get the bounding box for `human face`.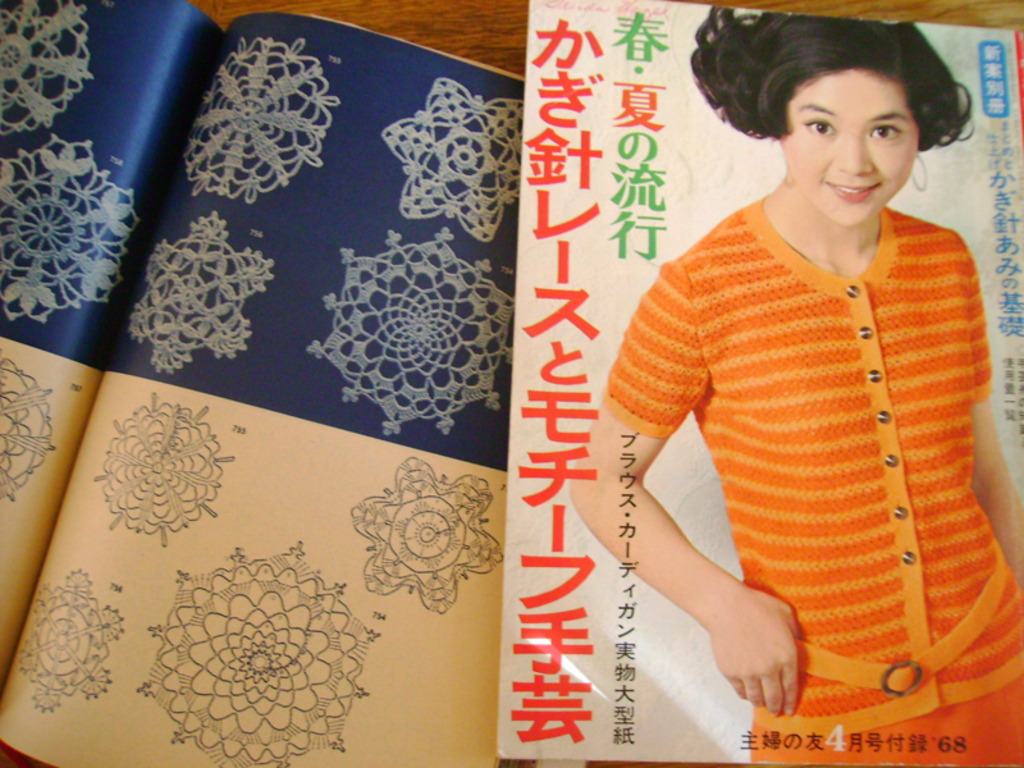
[left=777, top=68, right=920, bottom=228].
